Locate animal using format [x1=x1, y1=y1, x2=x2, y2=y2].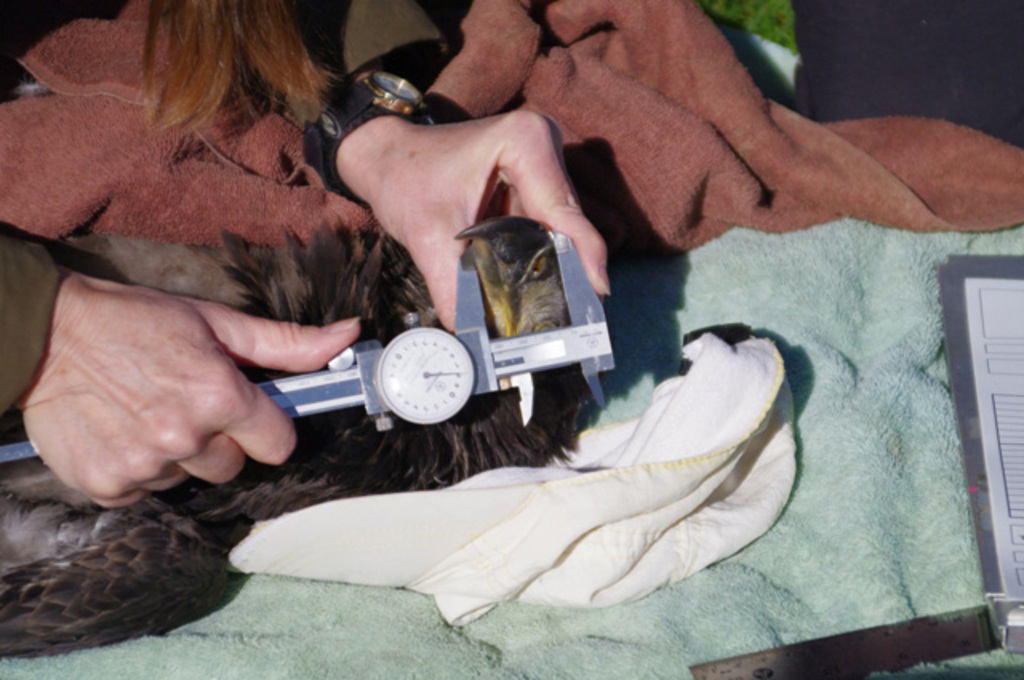
[x1=138, y1=0, x2=344, y2=144].
